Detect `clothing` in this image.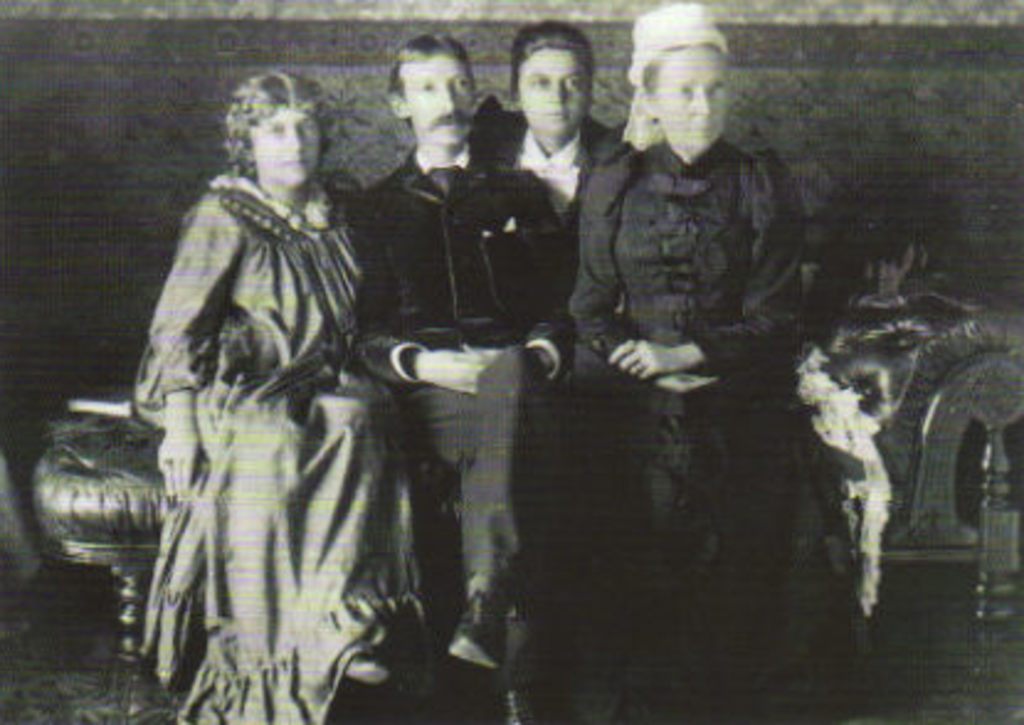
Detection: <box>577,133,799,577</box>.
